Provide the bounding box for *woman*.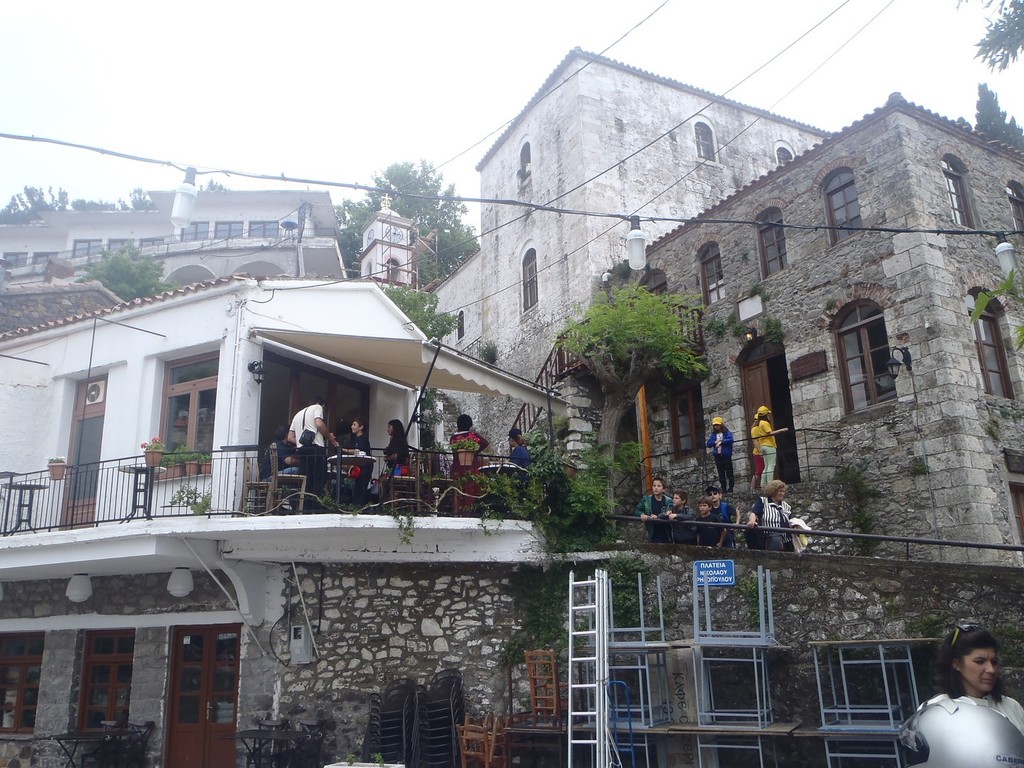
box(900, 627, 1018, 758).
